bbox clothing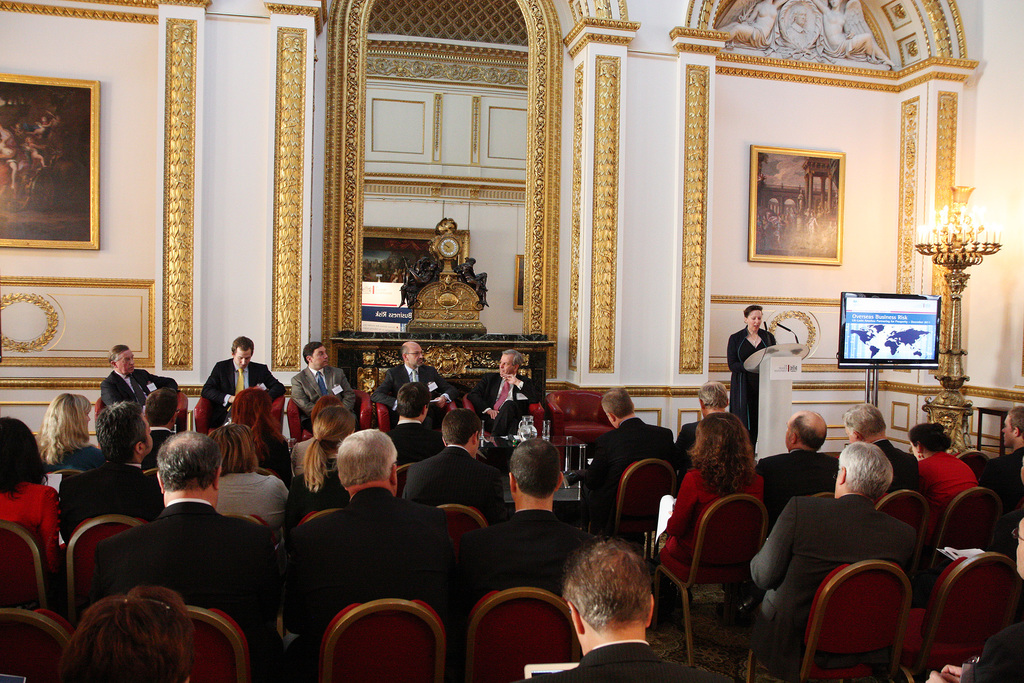
[970,618,1023,682]
